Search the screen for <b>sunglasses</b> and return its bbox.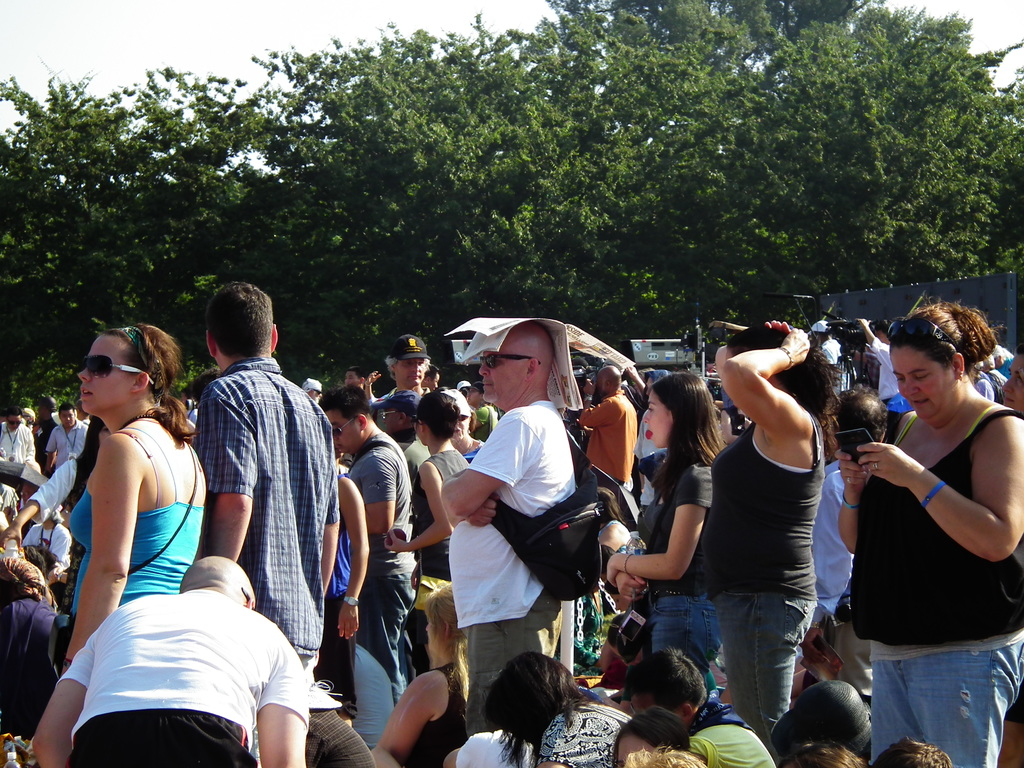
Found: pyautogui.locateOnScreen(478, 355, 539, 368).
